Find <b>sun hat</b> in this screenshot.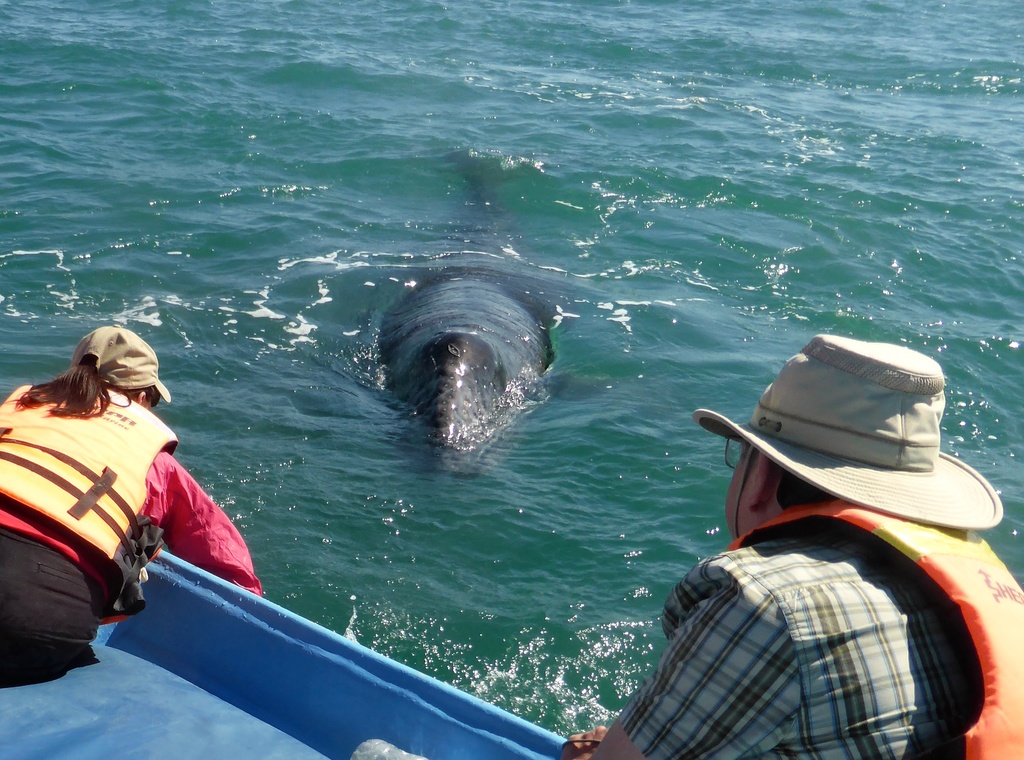
The bounding box for <b>sun hat</b> is pyautogui.locateOnScreen(67, 322, 173, 417).
